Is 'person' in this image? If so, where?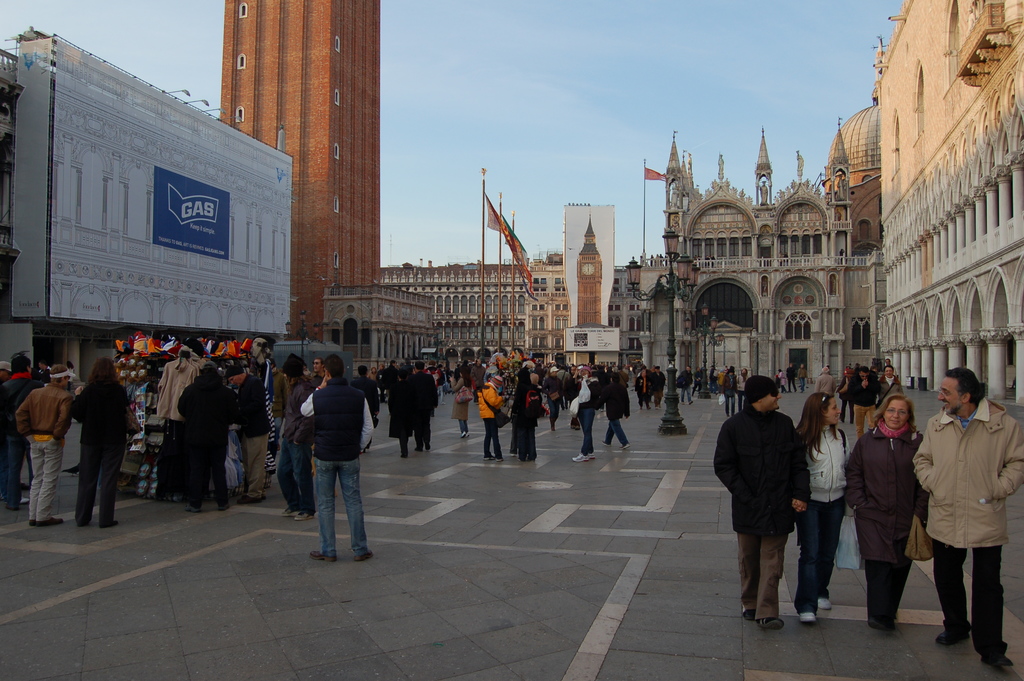
Yes, at [850, 369, 875, 438].
